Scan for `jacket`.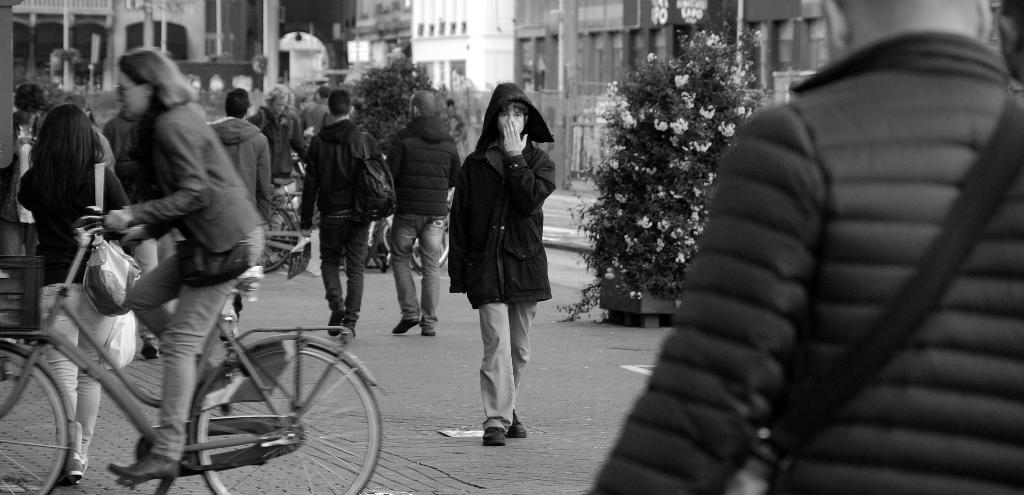
Scan result: [left=447, top=95, right=559, bottom=296].
